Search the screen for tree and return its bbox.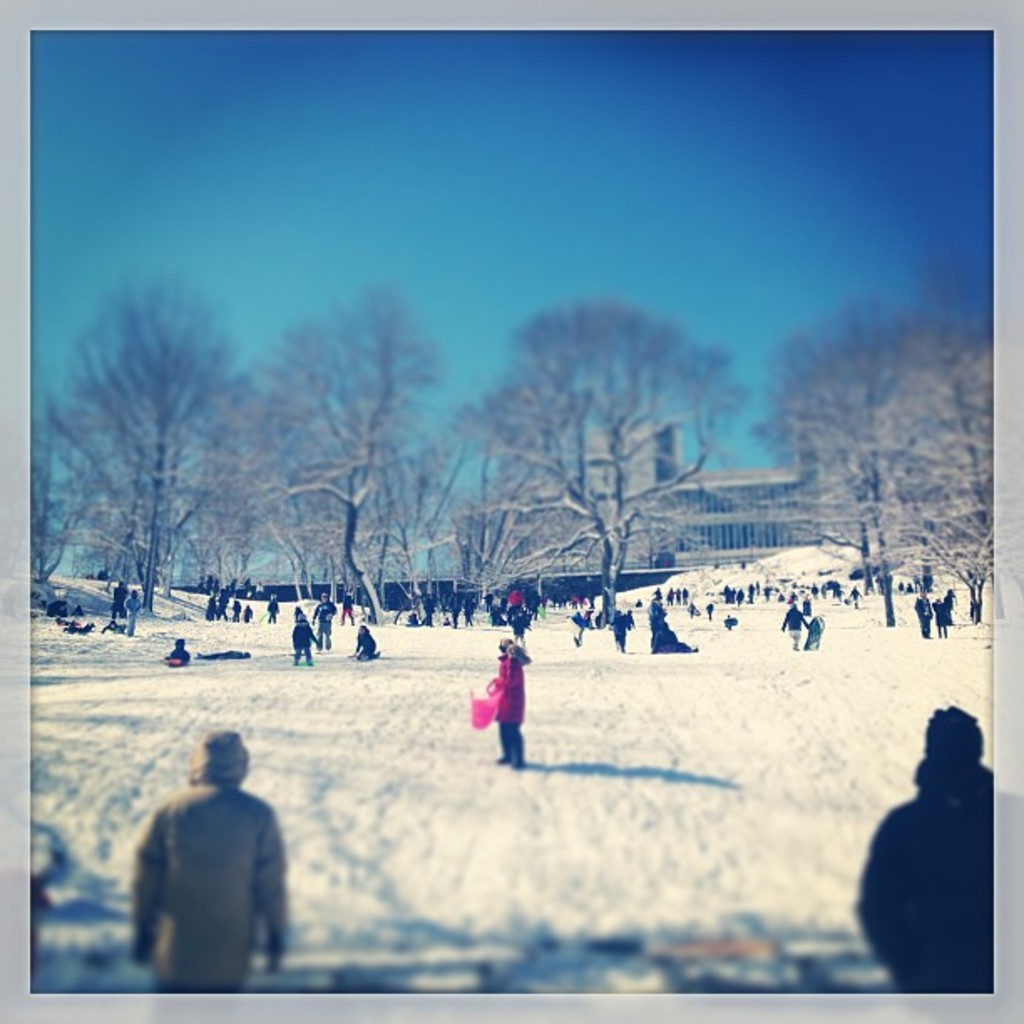
Found: [x1=760, y1=281, x2=997, y2=616].
